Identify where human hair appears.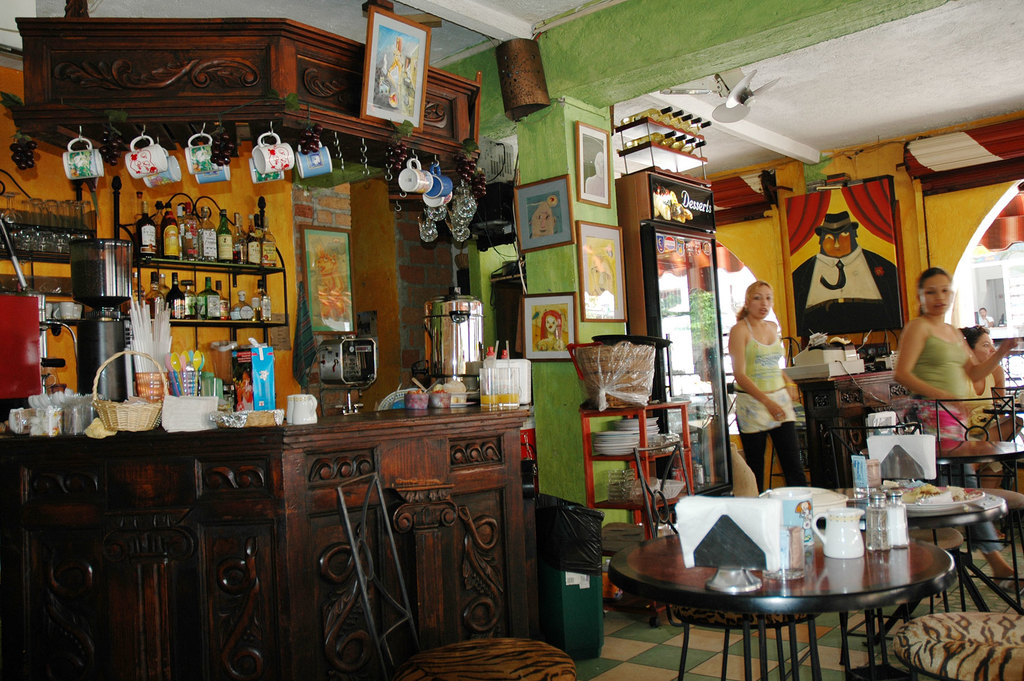
Appears at box=[959, 324, 989, 349].
